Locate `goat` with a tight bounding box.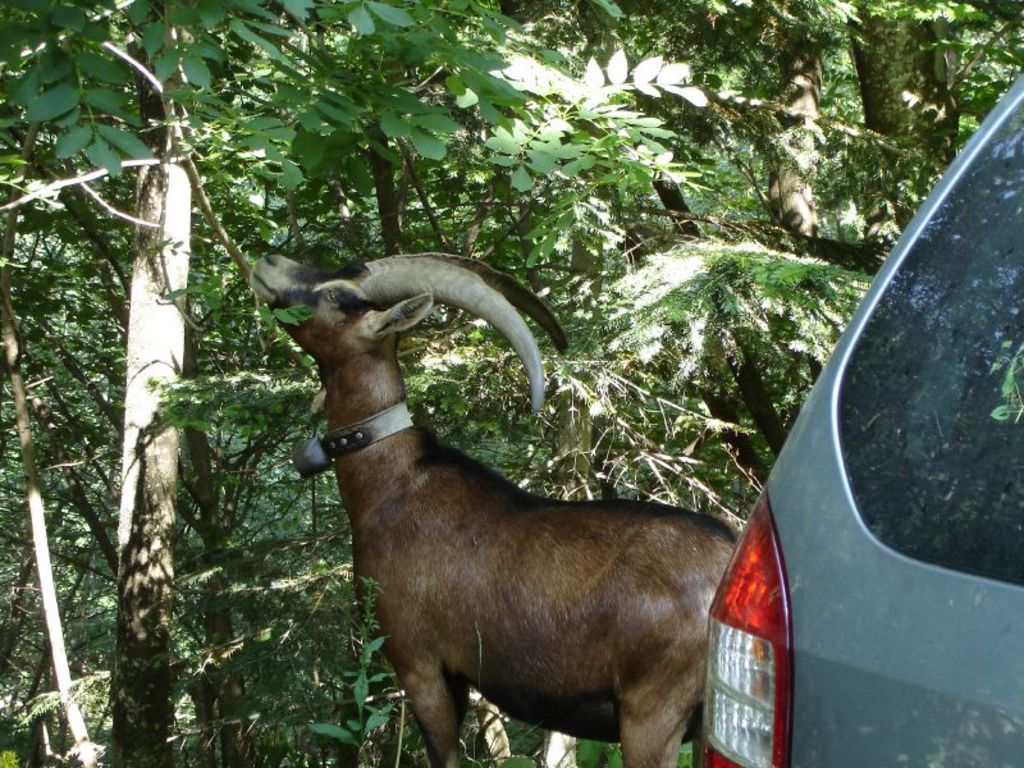
left=312, top=260, right=745, bottom=767.
